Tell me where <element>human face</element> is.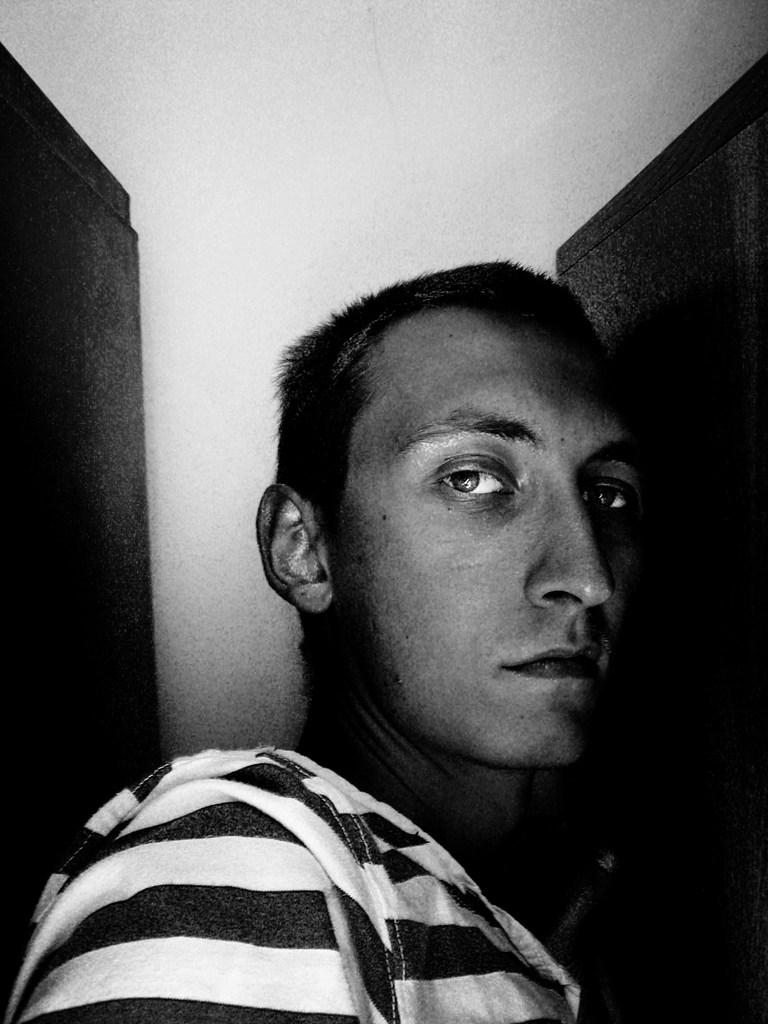
<element>human face</element> is at <region>339, 323, 639, 771</region>.
